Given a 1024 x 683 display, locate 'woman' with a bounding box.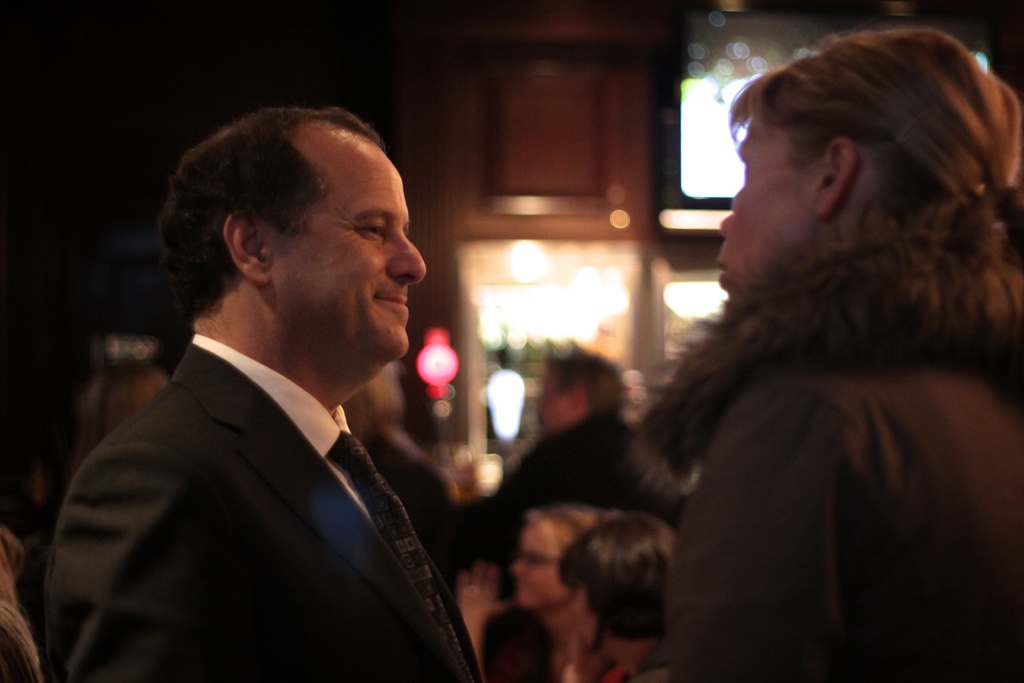
Located: <region>459, 502, 620, 682</region>.
